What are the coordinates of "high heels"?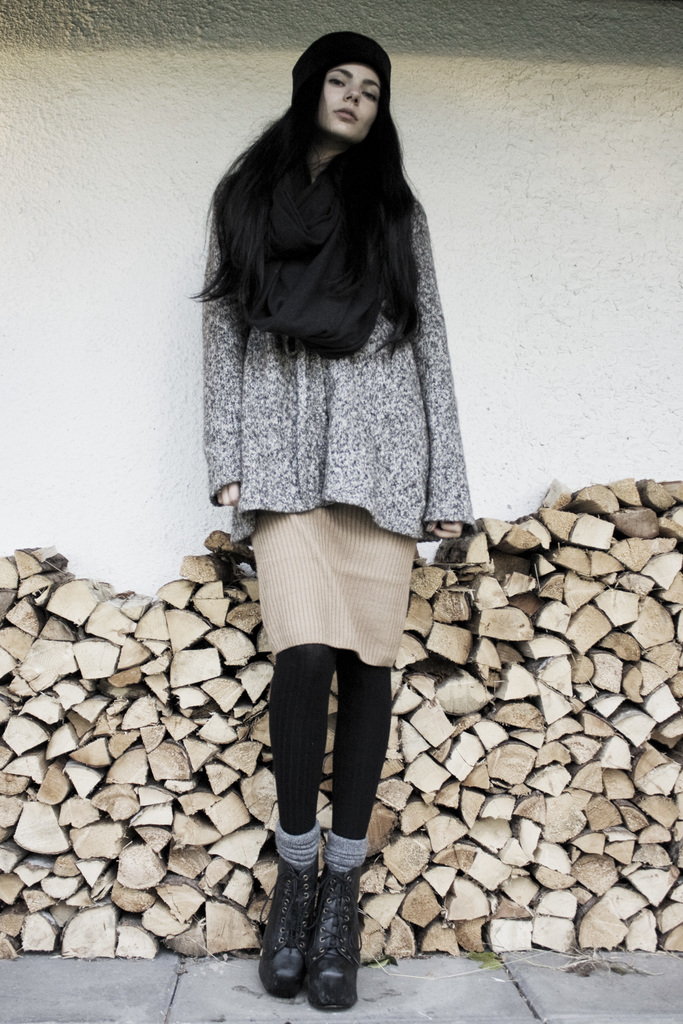
box(258, 848, 321, 1000).
